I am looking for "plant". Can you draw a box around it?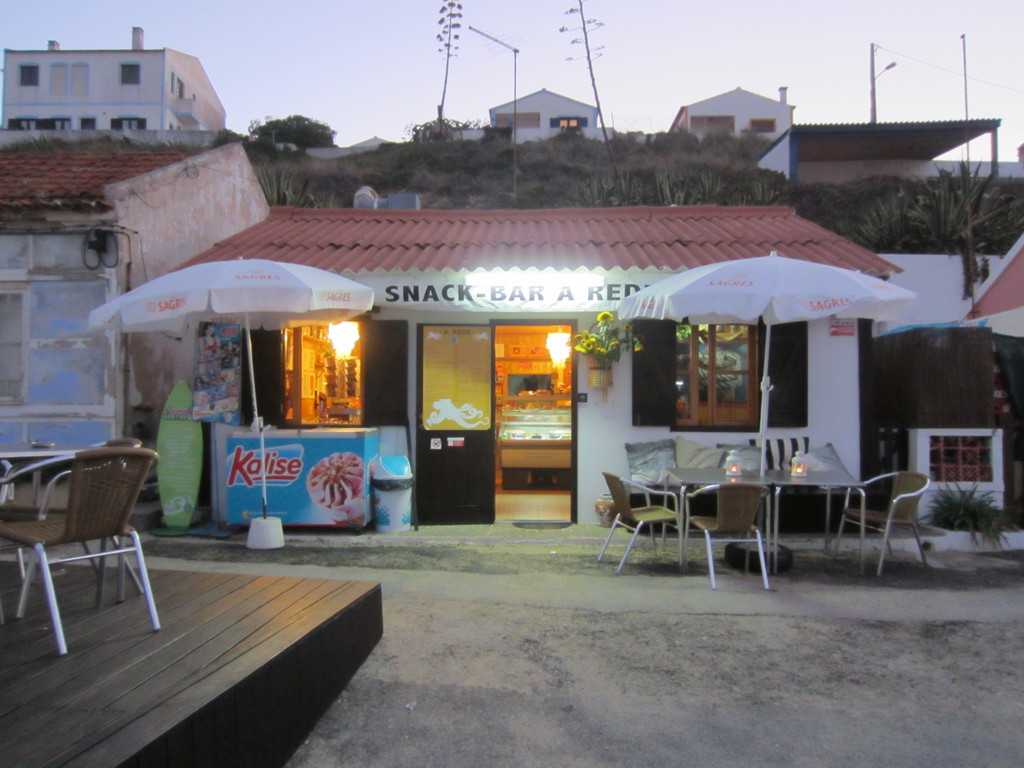
Sure, the bounding box is x1=210, y1=124, x2=308, y2=163.
